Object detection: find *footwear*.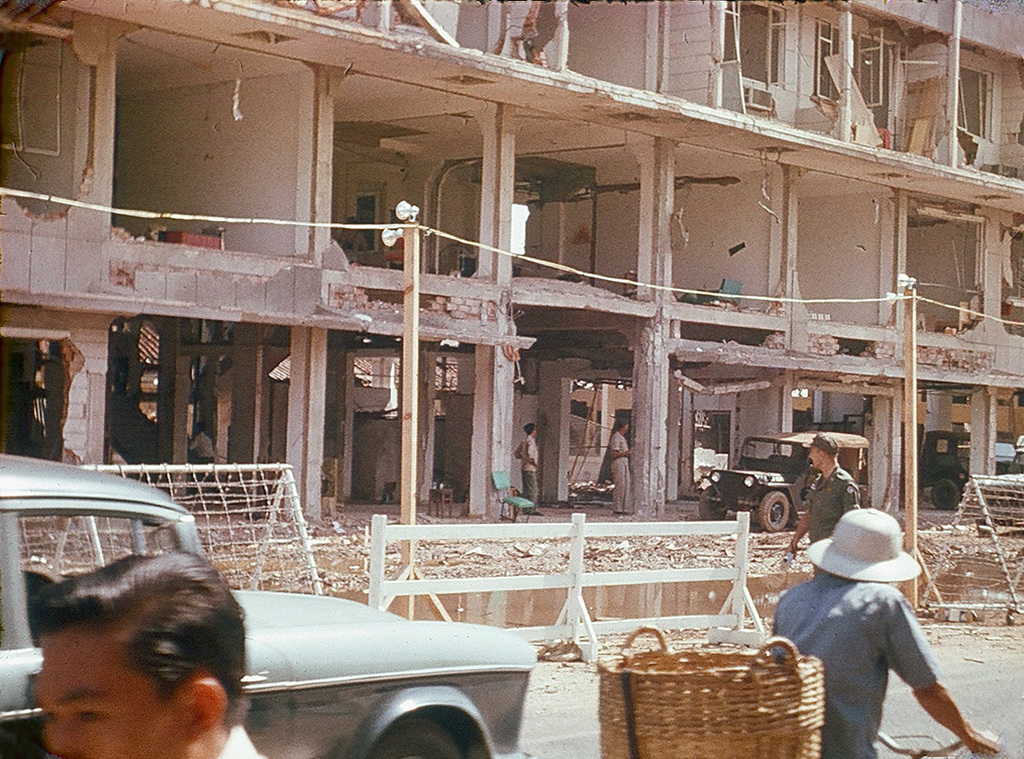
<region>534, 512, 539, 517</region>.
